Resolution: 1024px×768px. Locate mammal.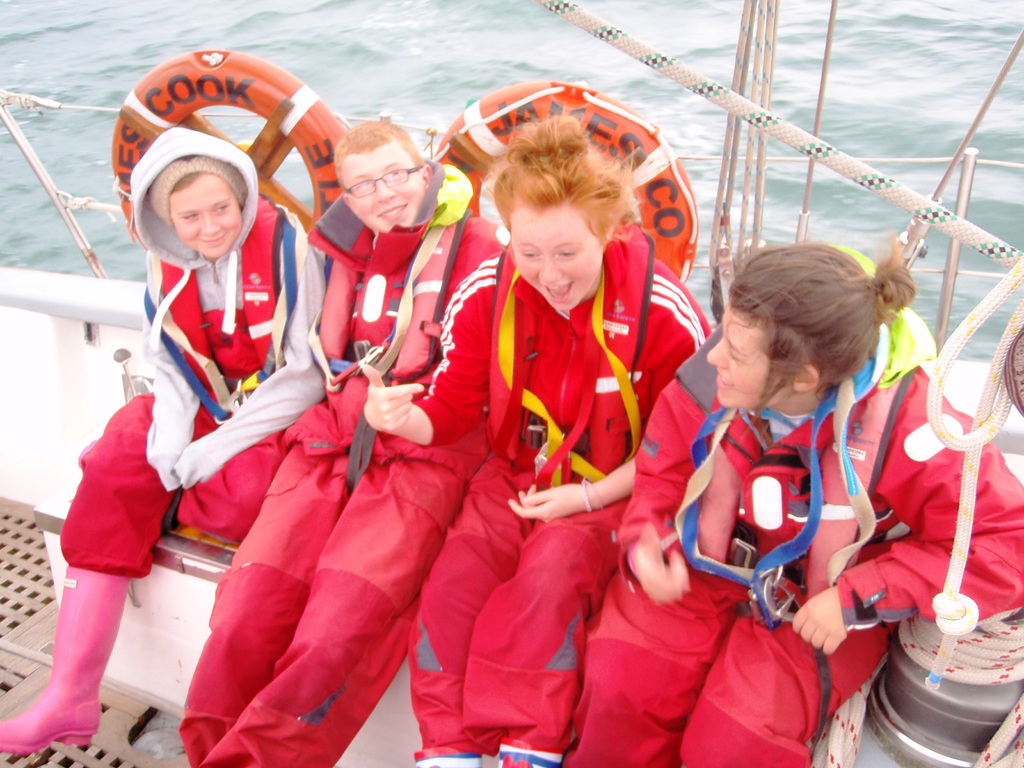
[x1=176, y1=121, x2=505, y2=767].
